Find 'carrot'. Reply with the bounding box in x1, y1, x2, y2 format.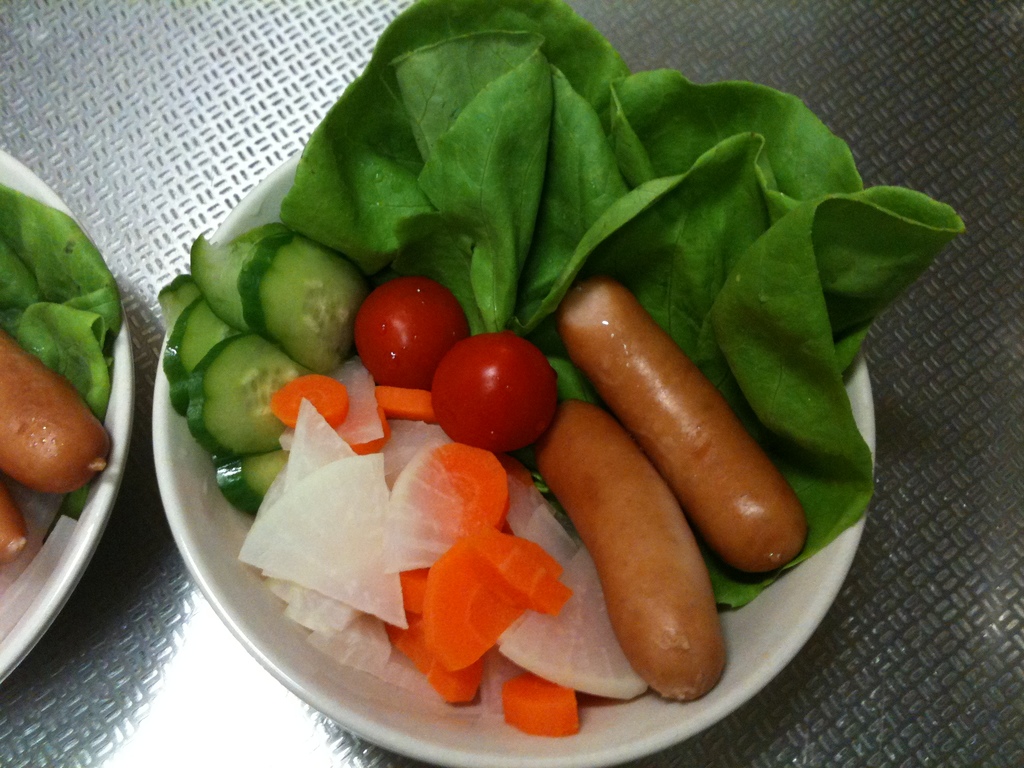
269, 373, 355, 426.
